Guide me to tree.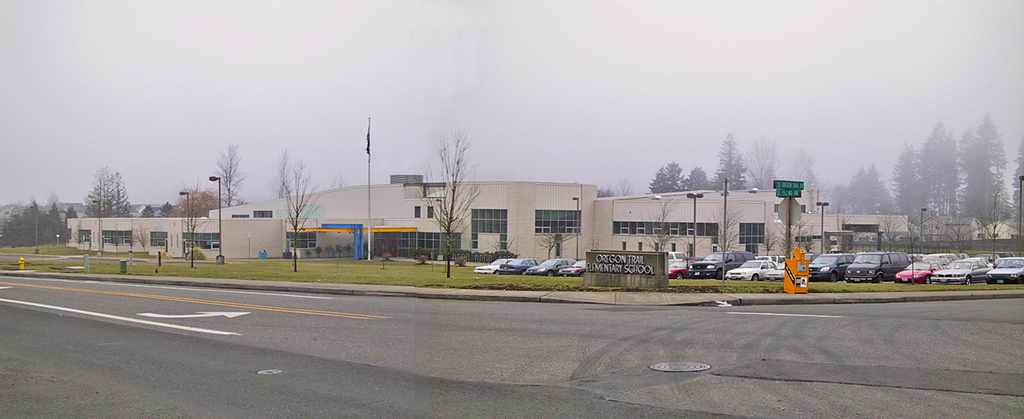
Guidance: [left=904, top=119, right=969, bottom=228].
